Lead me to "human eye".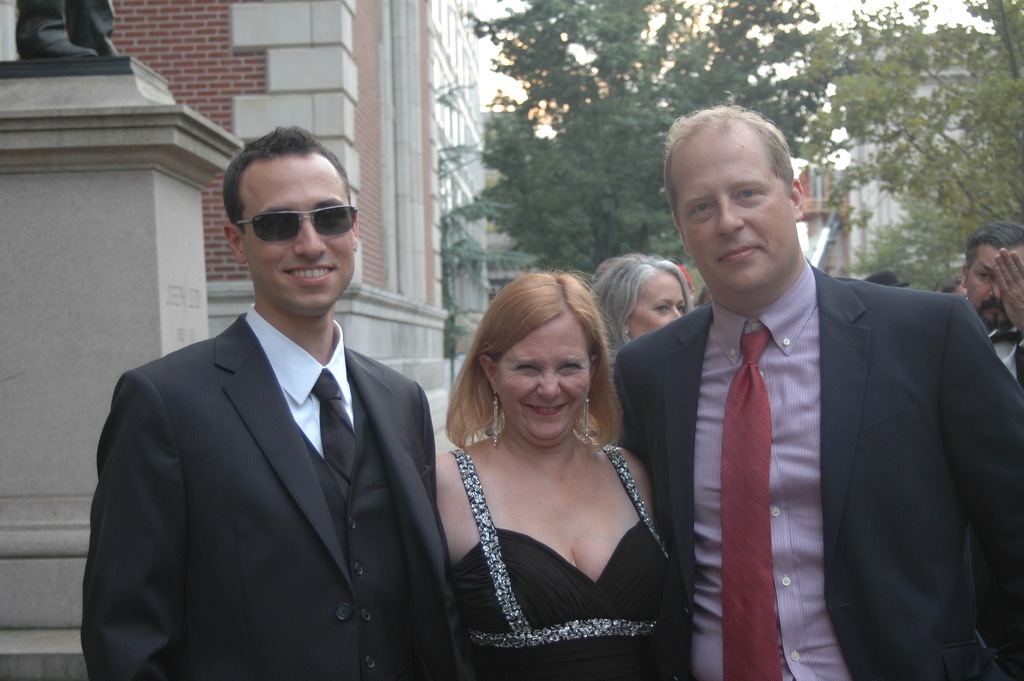
Lead to crop(558, 363, 584, 372).
